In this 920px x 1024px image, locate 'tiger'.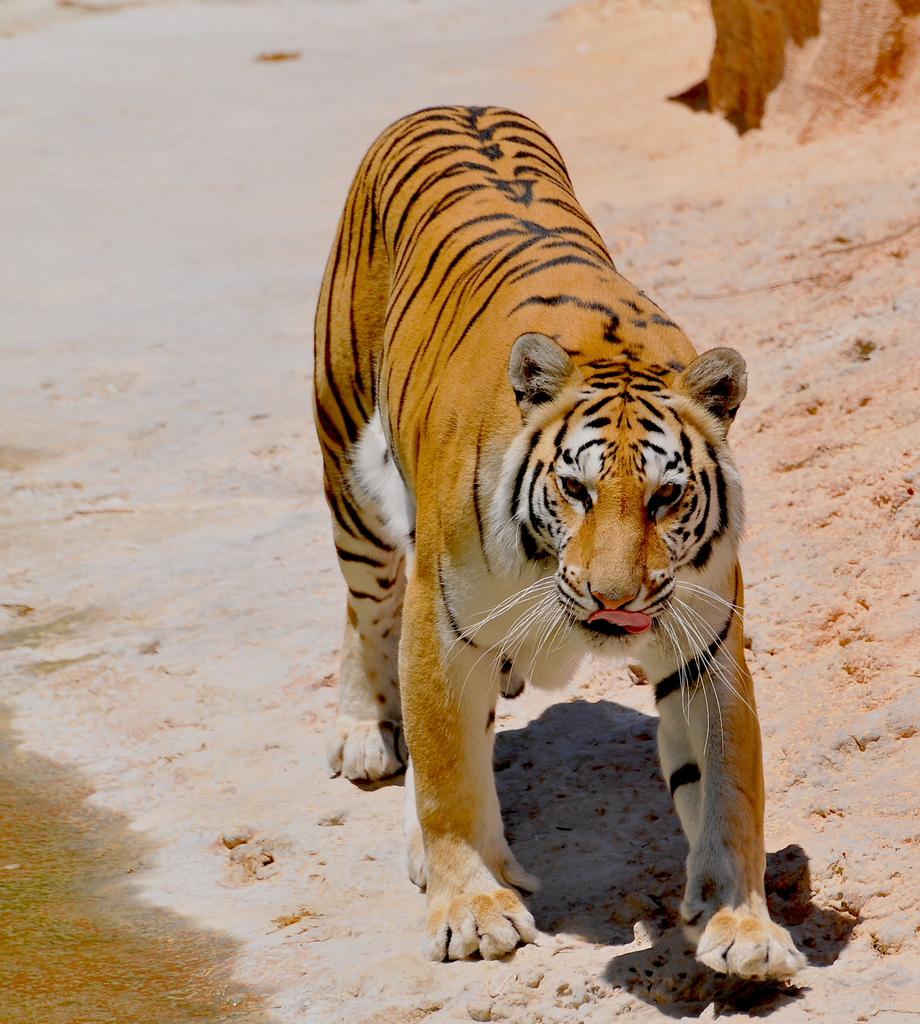
Bounding box: locate(314, 102, 805, 980).
